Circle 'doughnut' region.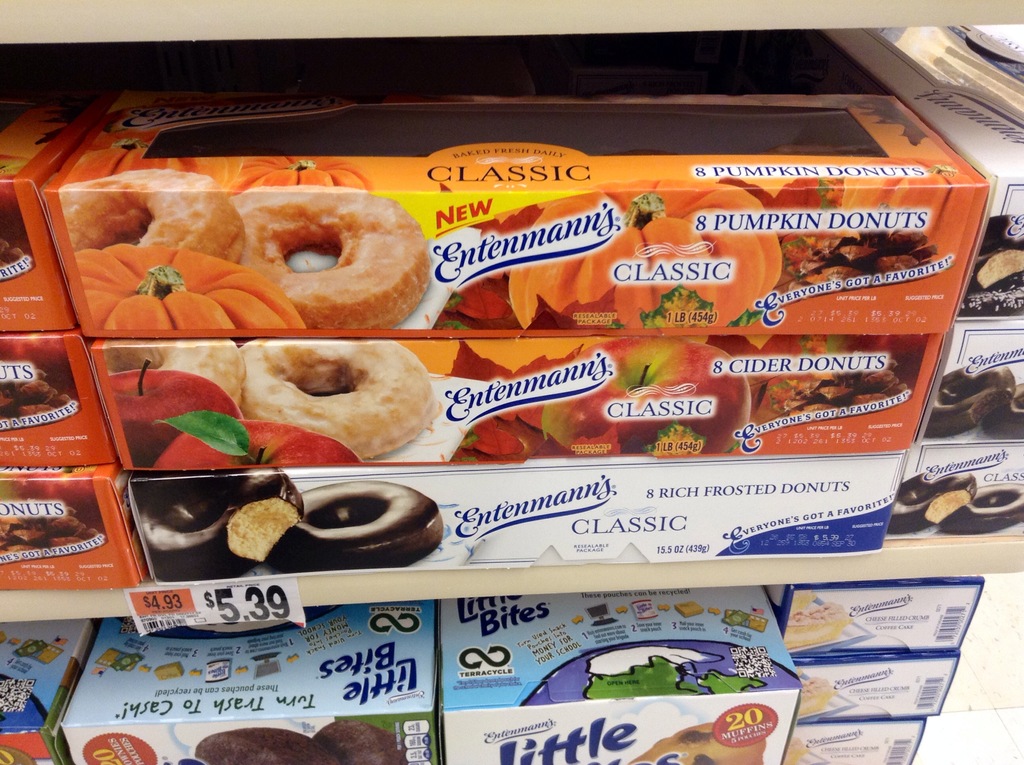
Region: [244,184,431,328].
